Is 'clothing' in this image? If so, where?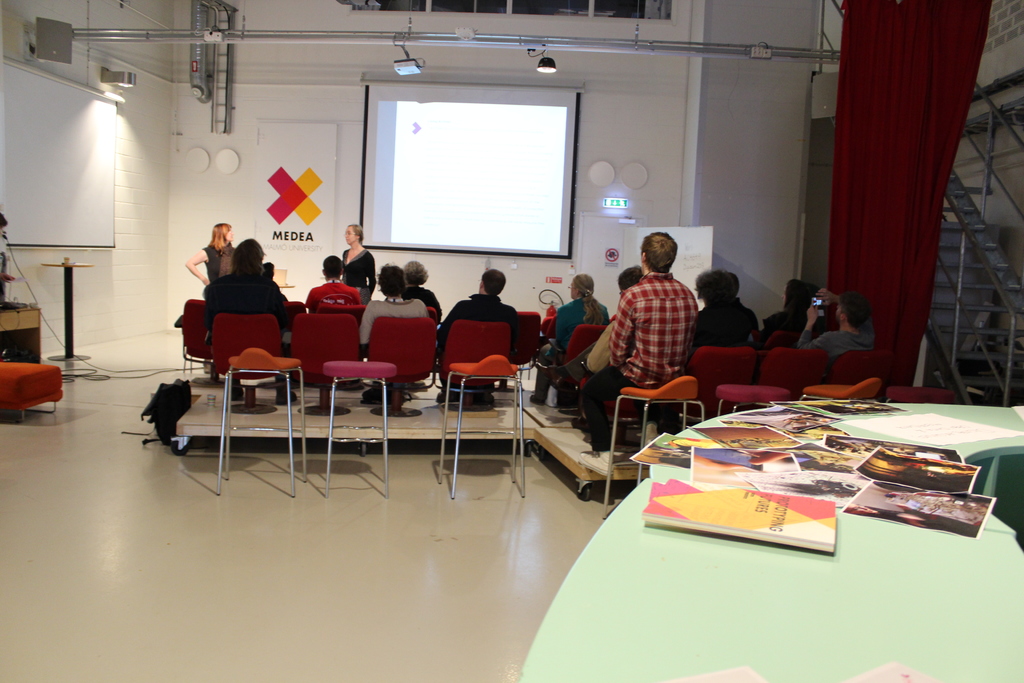
Yes, at pyautogui.locateOnScreen(758, 309, 788, 353).
